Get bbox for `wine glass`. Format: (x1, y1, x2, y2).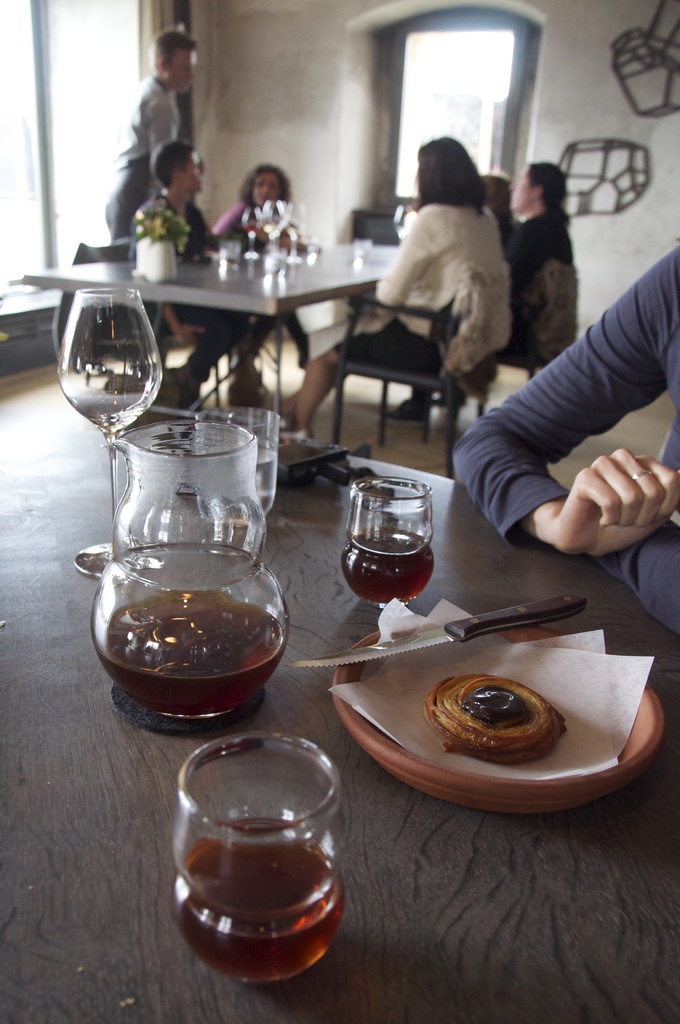
(175, 727, 348, 975).
